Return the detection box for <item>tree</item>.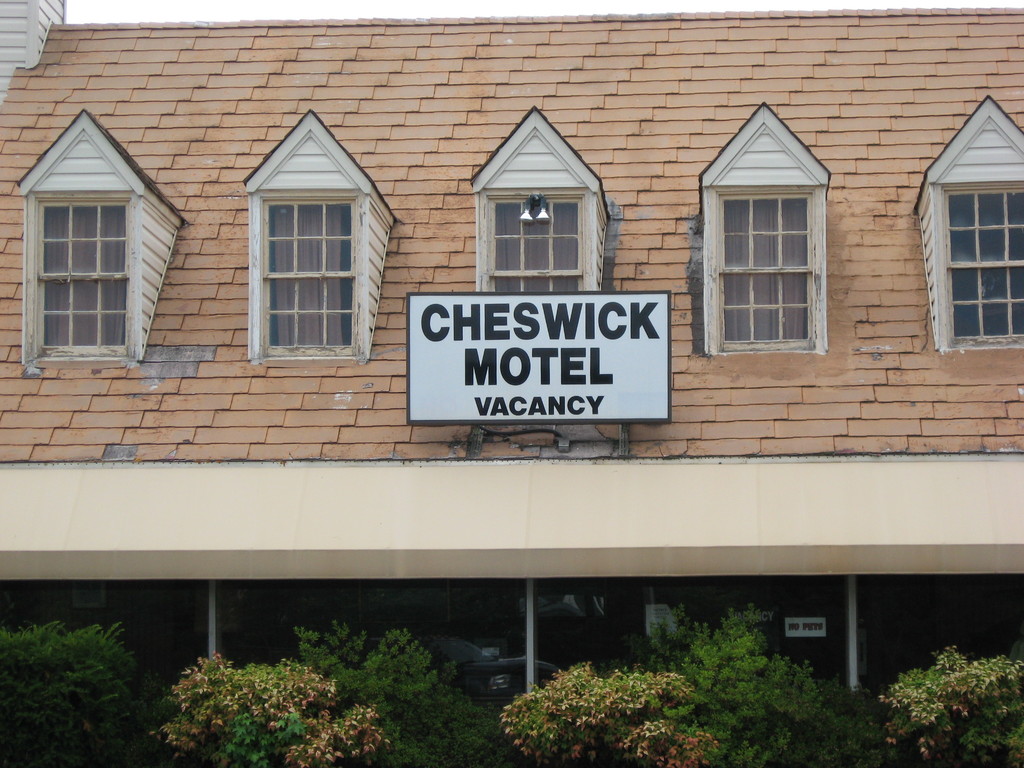
rect(0, 624, 1021, 762).
